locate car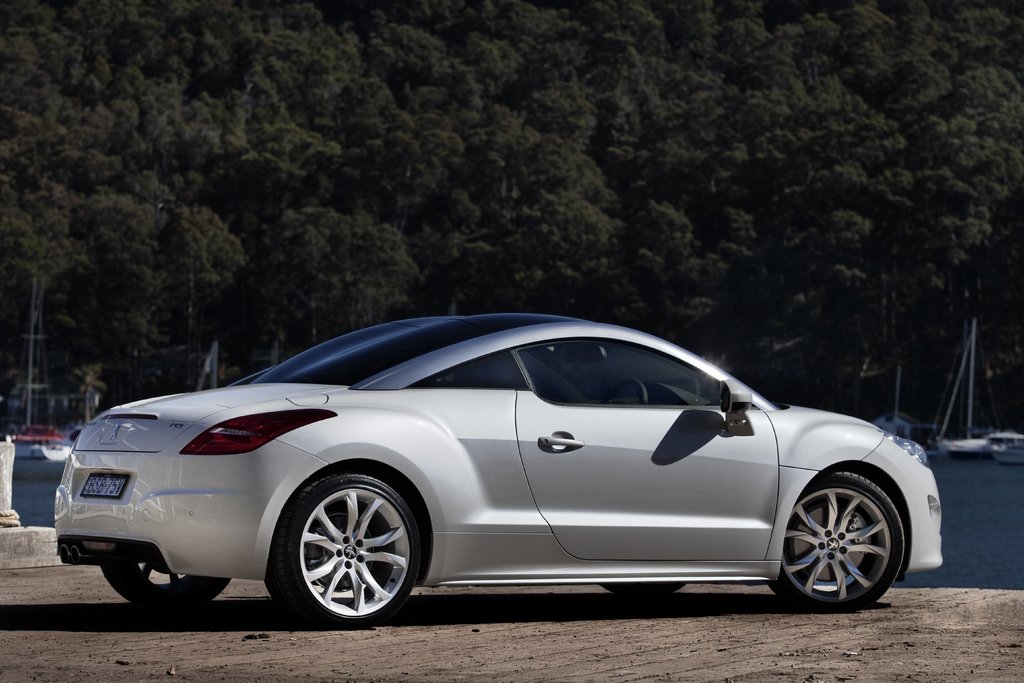
bbox=(60, 320, 955, 625)
